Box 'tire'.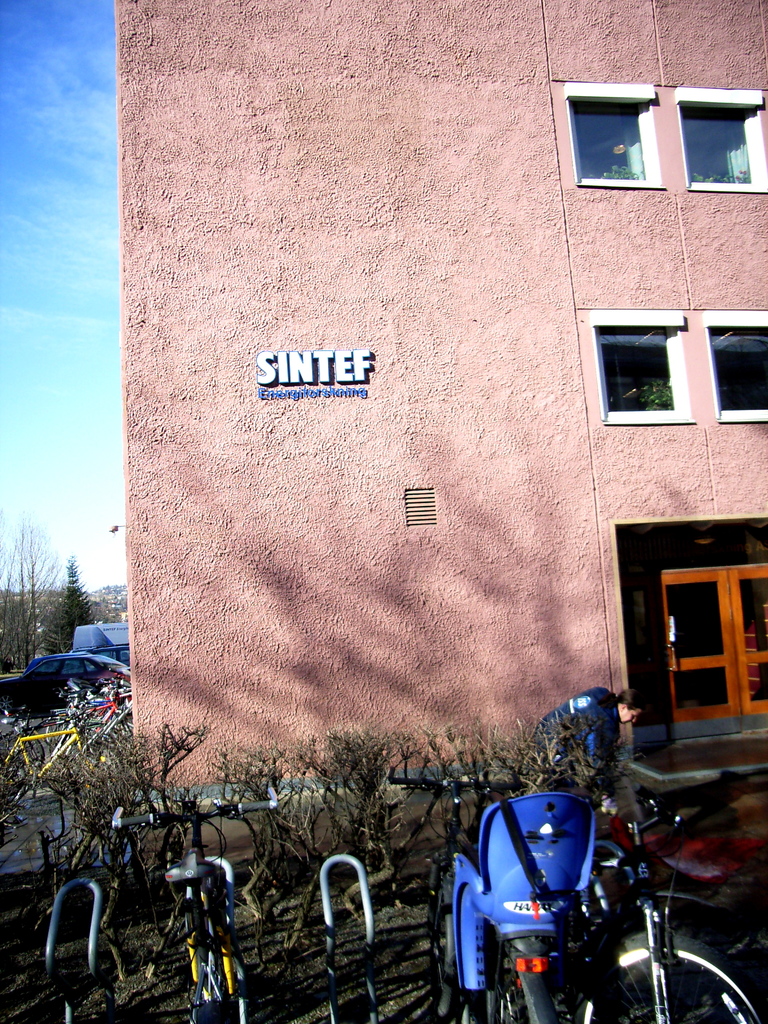
box(0, 693, 15, 714).
